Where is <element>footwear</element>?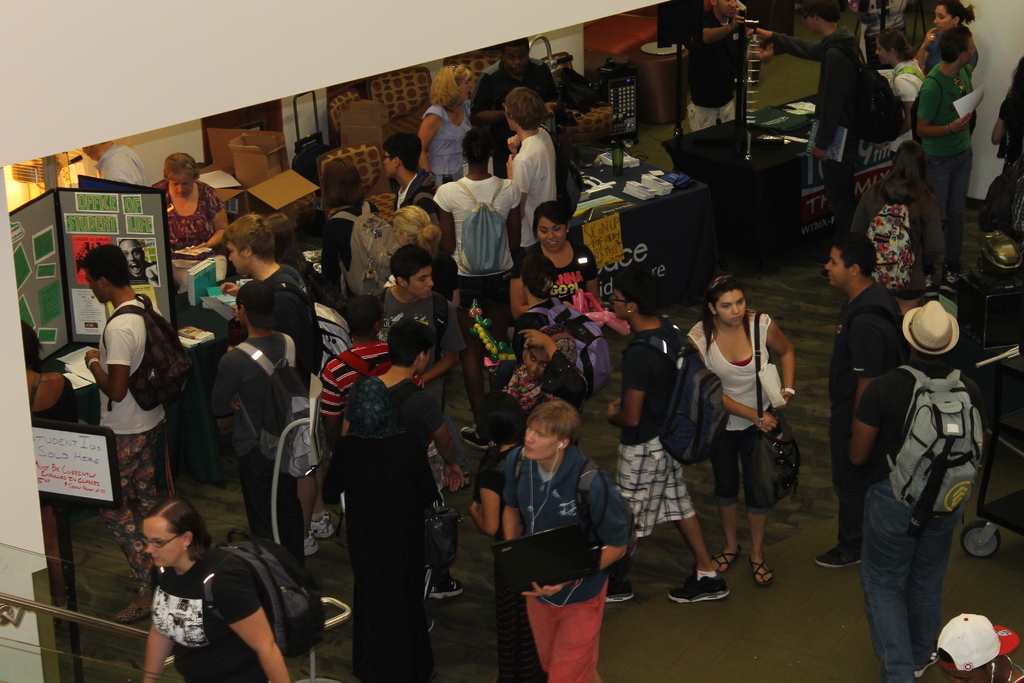
rect(607, 577, 636, 602).
